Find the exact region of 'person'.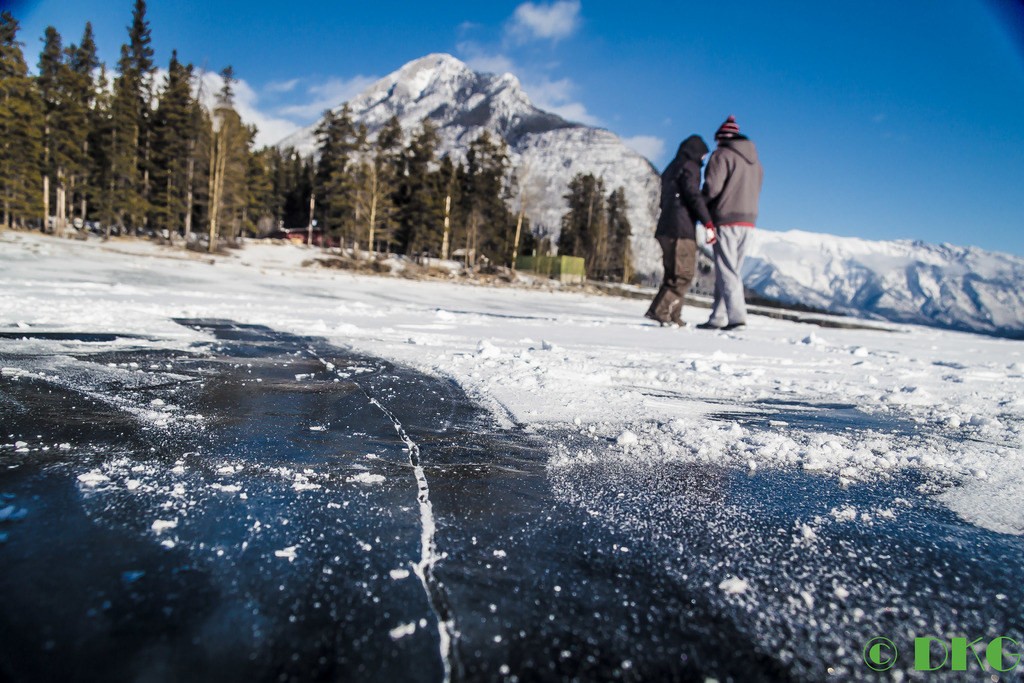
Exact region: bbox=(640, 134, 716, 327).
